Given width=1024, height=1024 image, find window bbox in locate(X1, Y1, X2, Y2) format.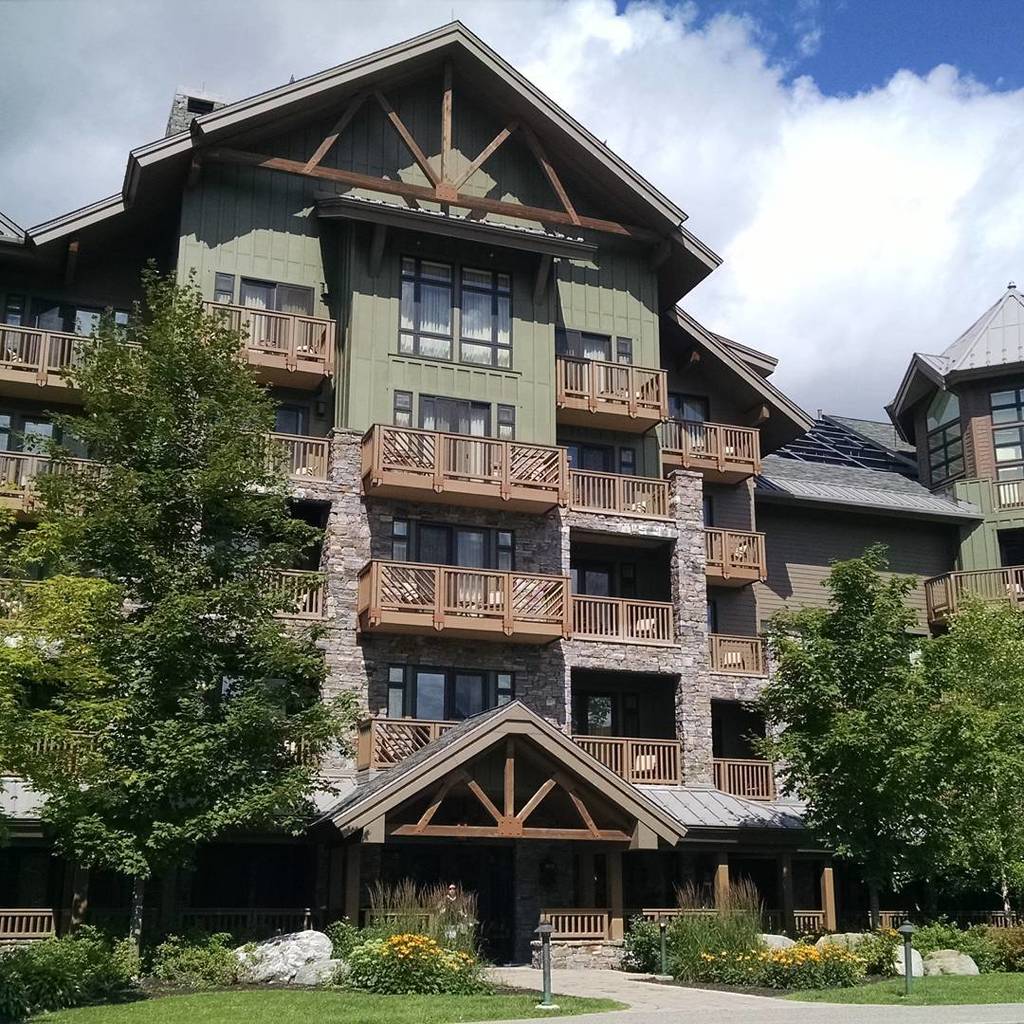
locate(368, 656, 503, 741).
